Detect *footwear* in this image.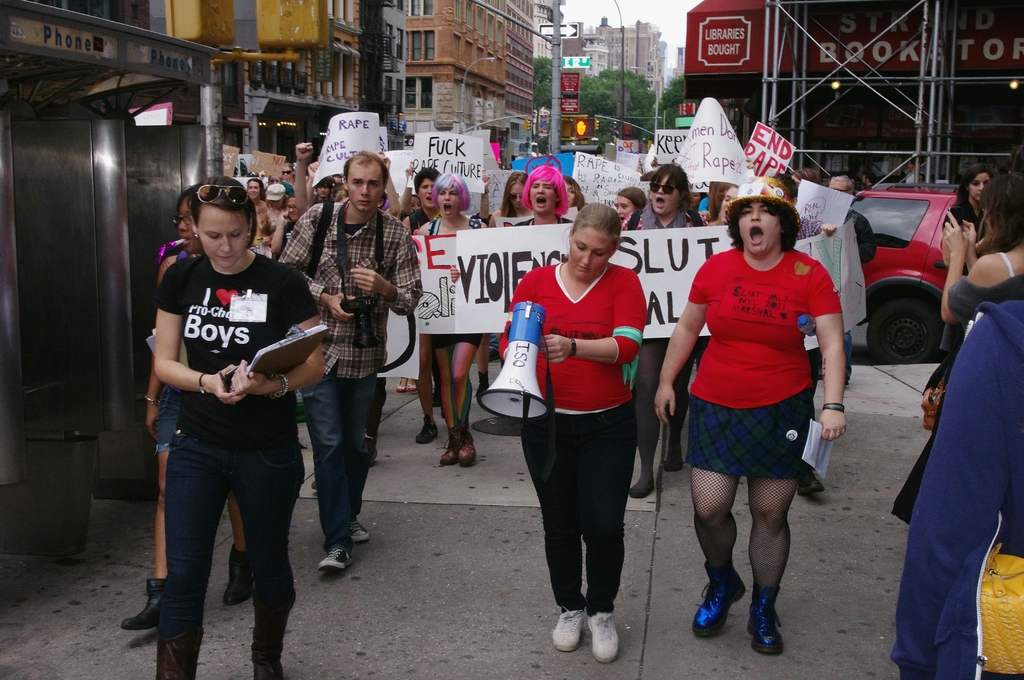
Detection: select_region(753, 583, 787, 658).
